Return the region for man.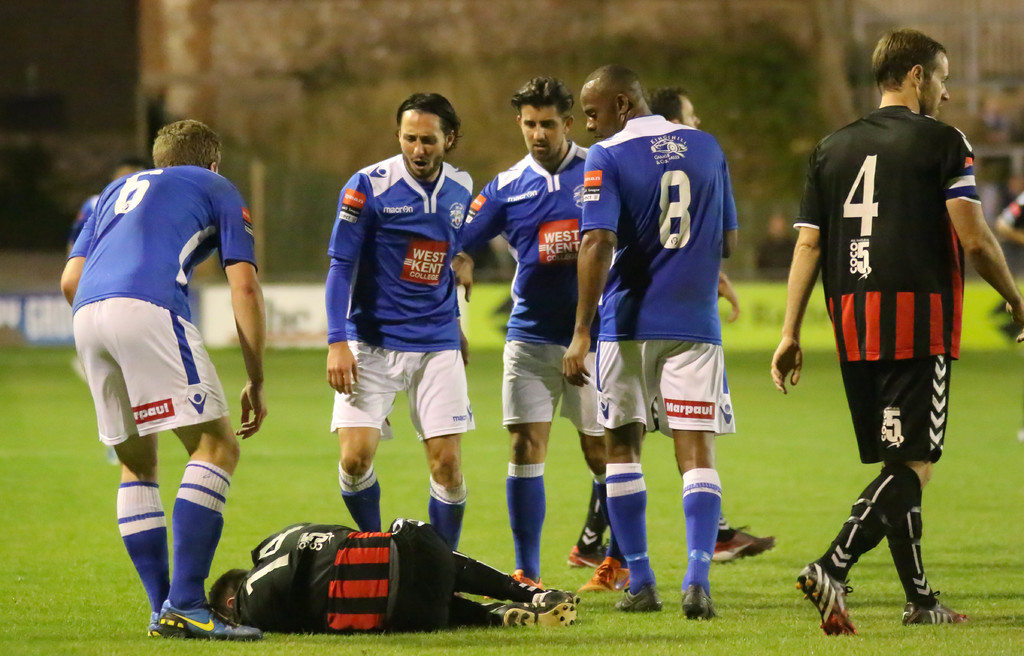
(789, 27, 988, 634).
